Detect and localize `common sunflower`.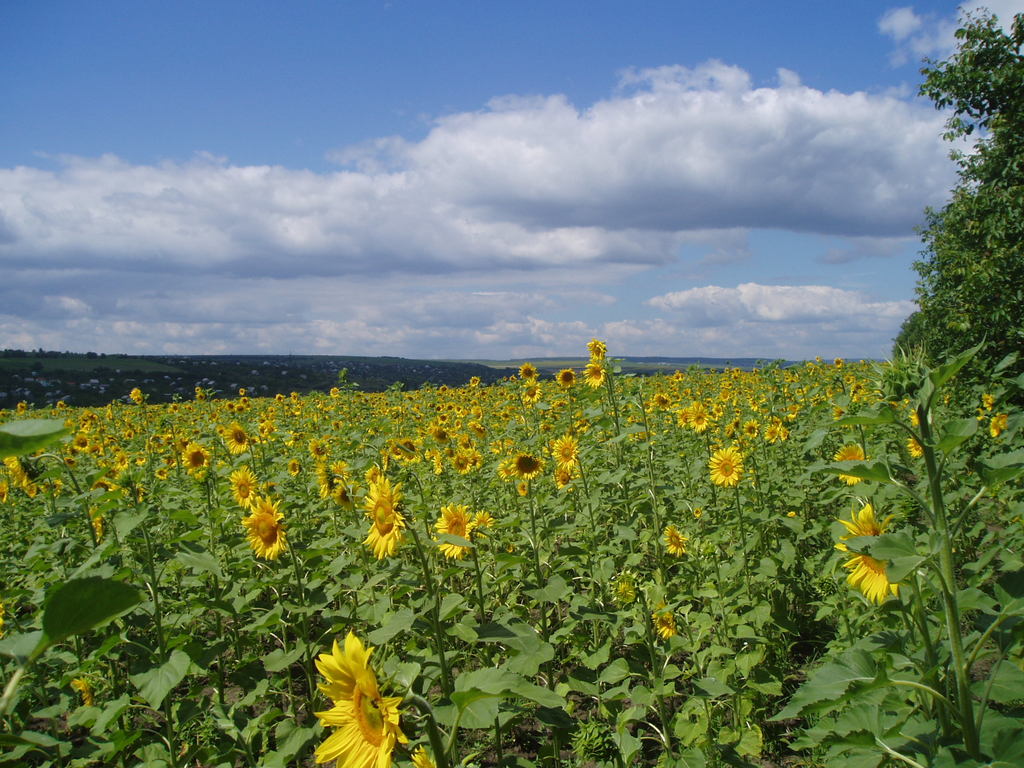
Localized at 230, 467, 256, 515.
